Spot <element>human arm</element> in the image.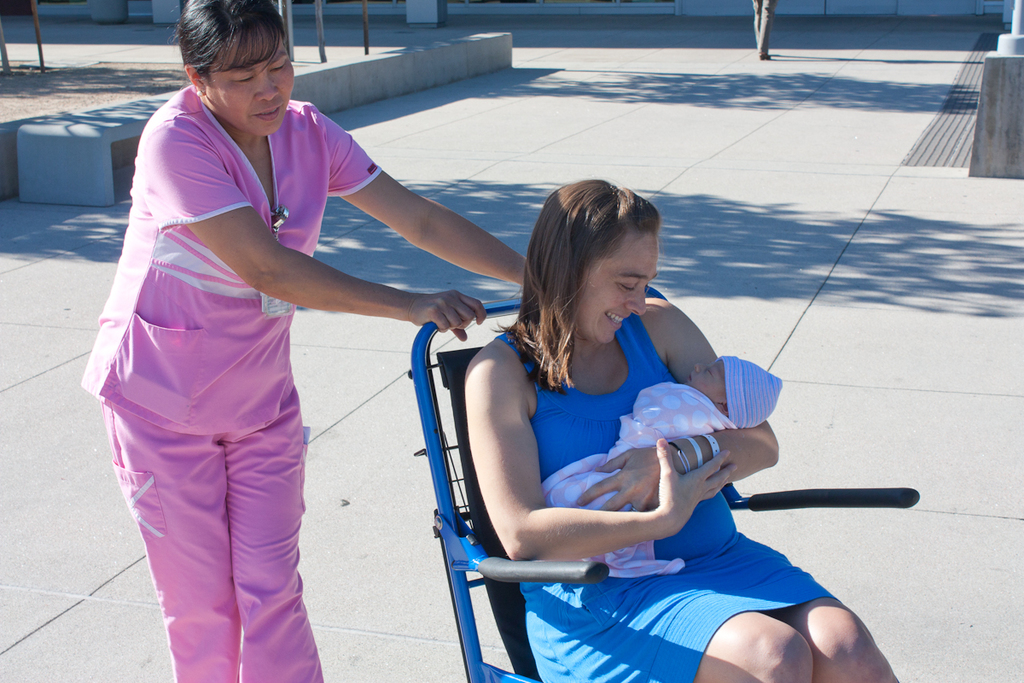
<element>human arm</element> found at rect(574, 304, 783, 493).
